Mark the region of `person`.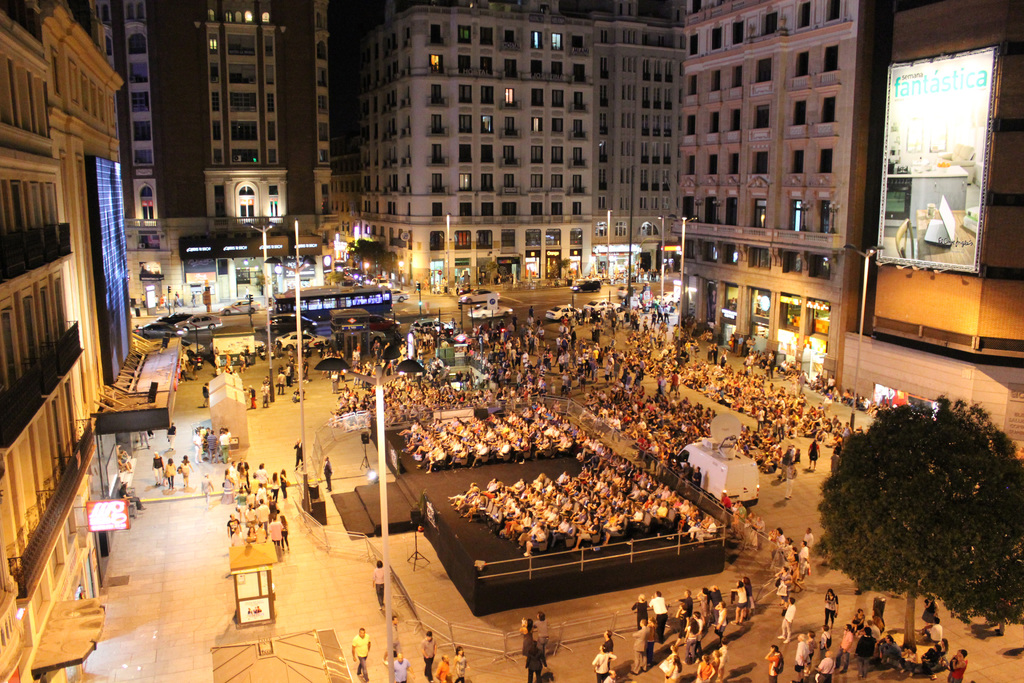
Region: rect(604, 664, 618, 682).
